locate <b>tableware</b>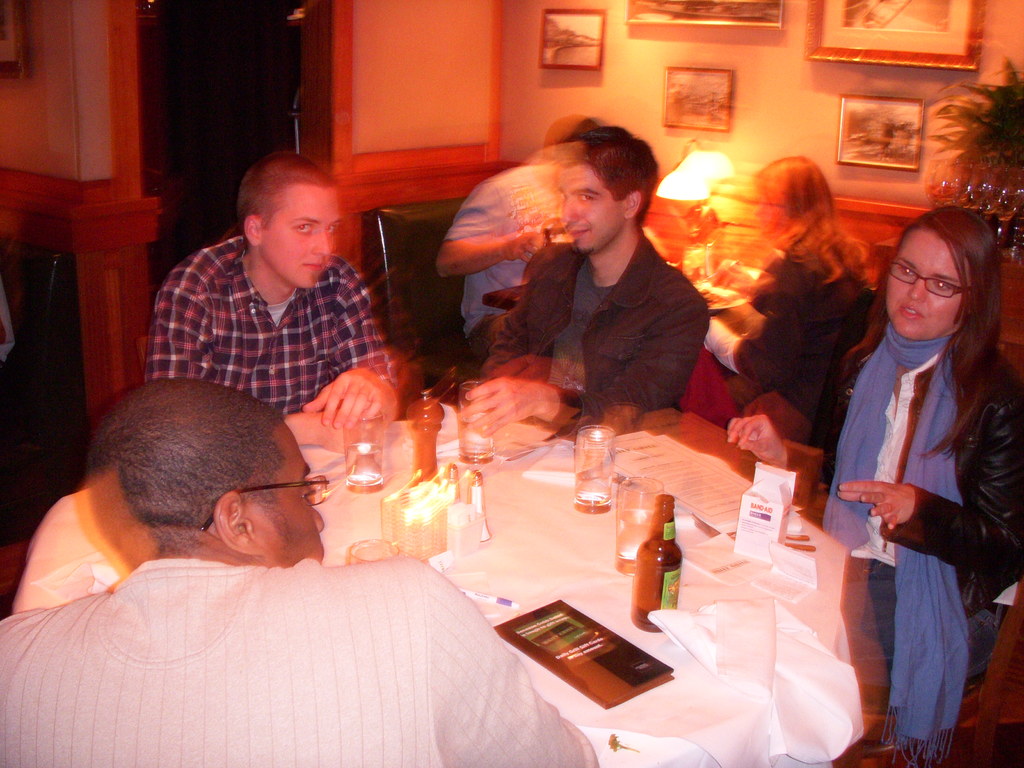
detection(346, 404, 388, 495)
